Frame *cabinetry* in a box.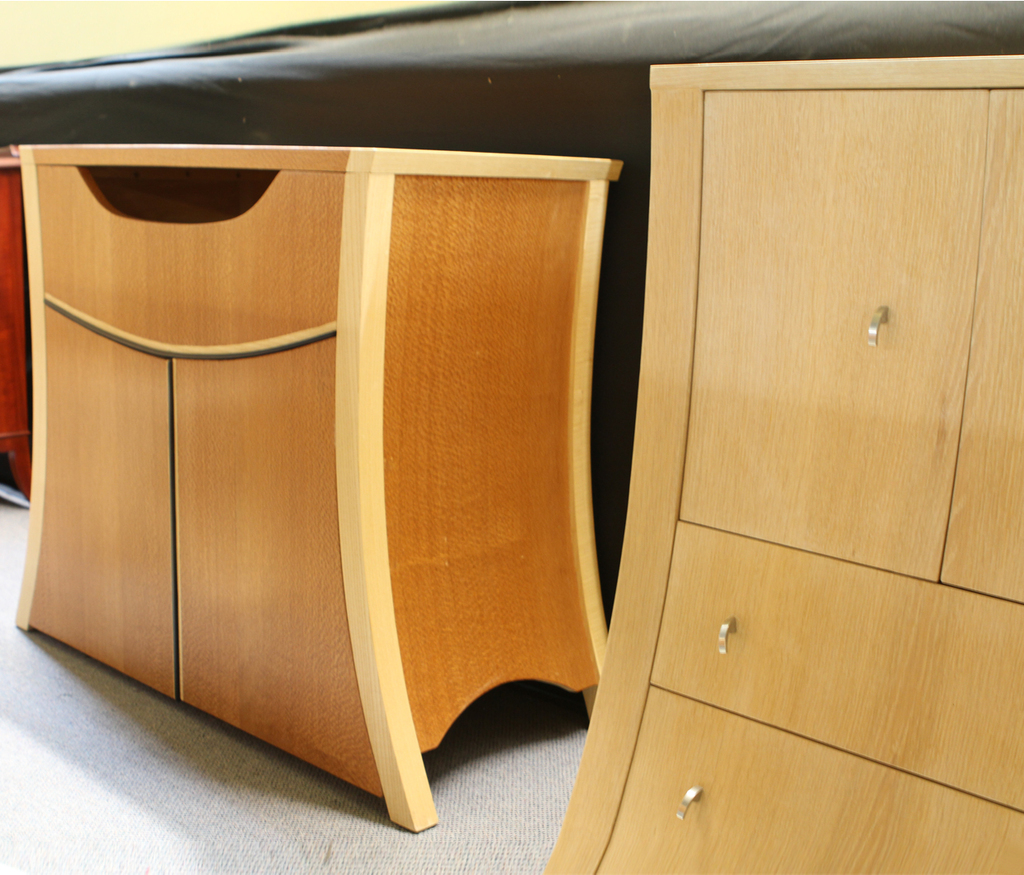
539, 47, 1023, 874.
